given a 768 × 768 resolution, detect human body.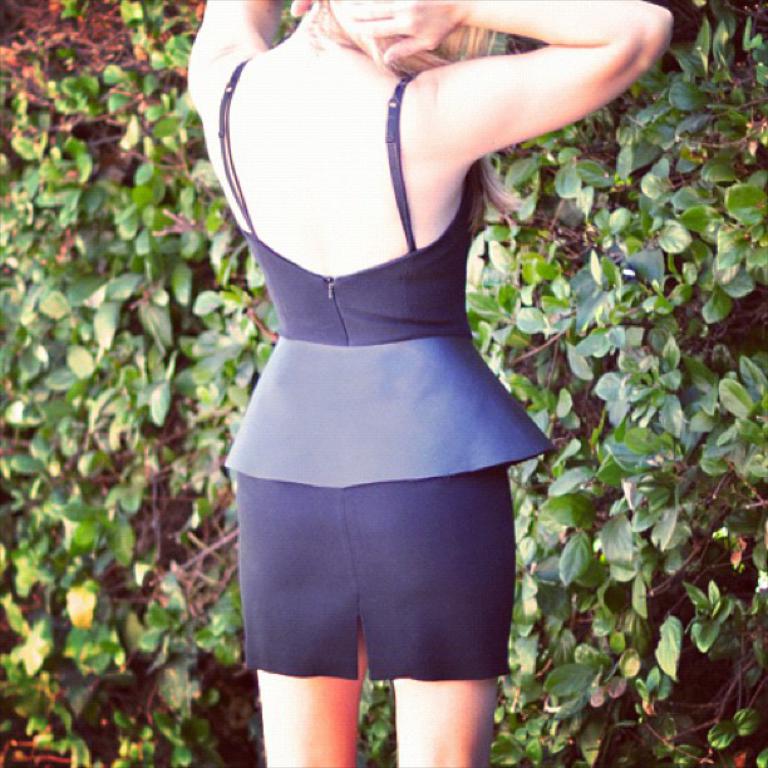
box=[187, 0, 614, 767].
